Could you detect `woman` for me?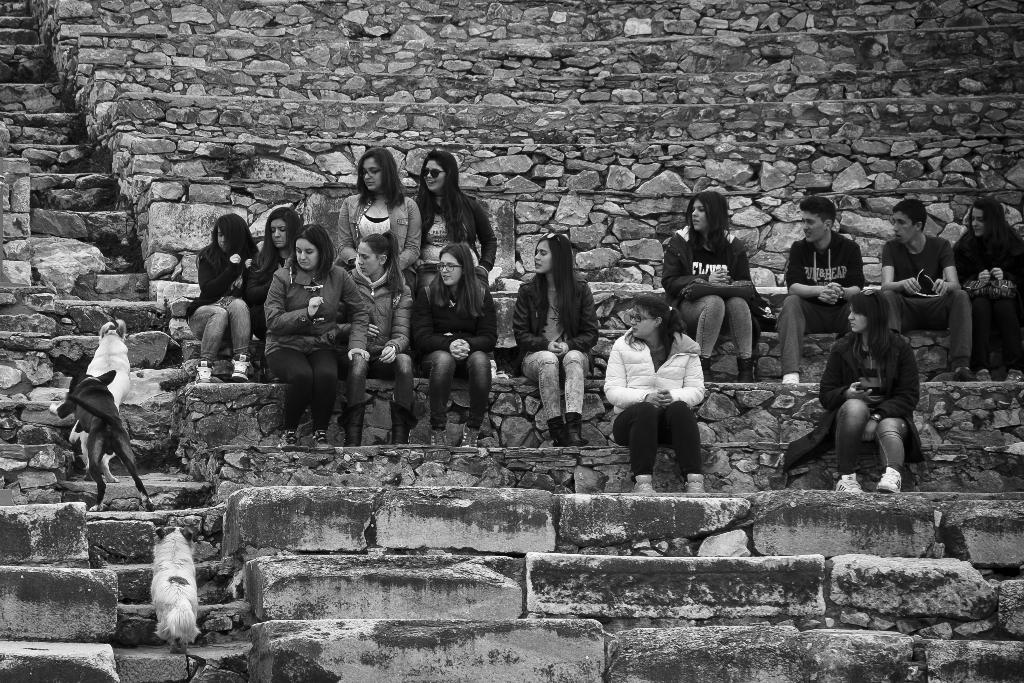
Detection result: locate(614, 287, 719, 497).
